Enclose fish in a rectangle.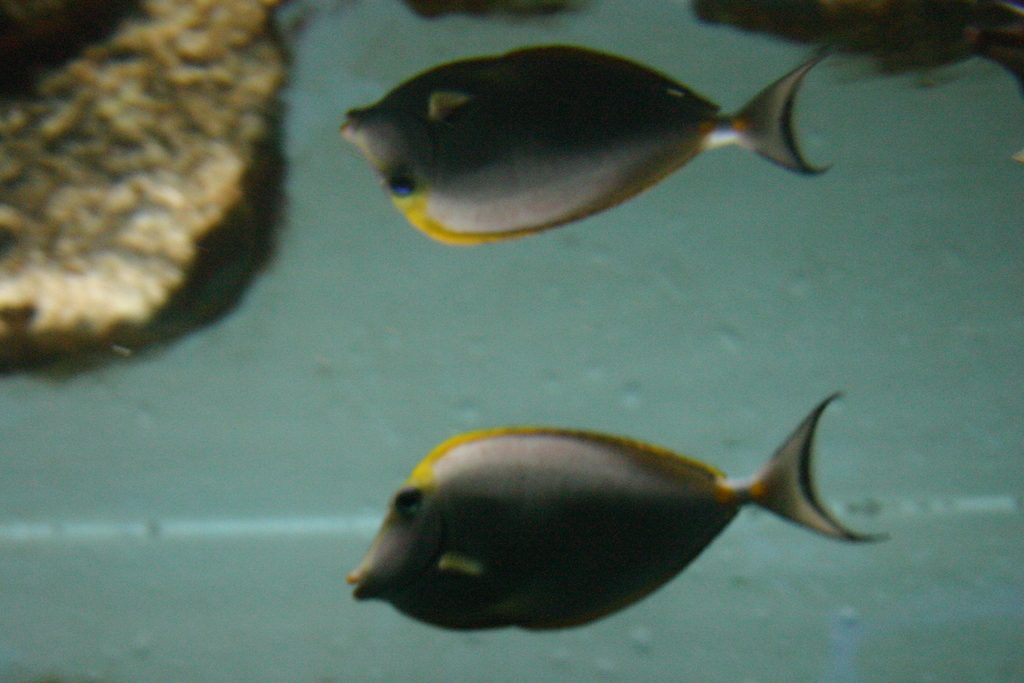
(x1=347, y1=379, x2=859, y2=659).
